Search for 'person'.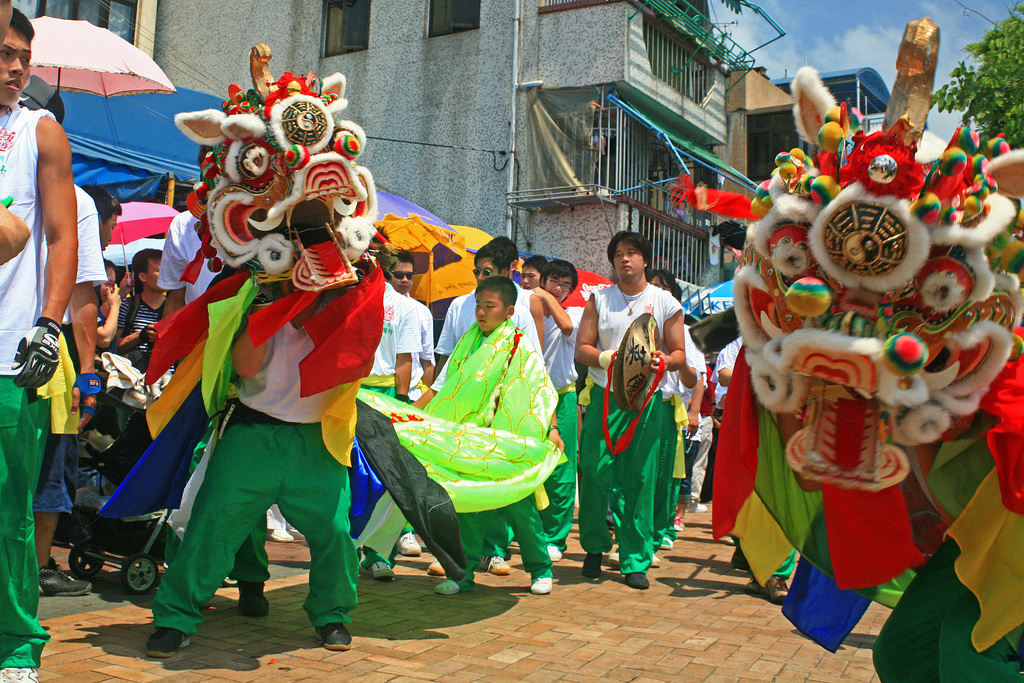
Found at x1=497, y1=257, x2=586, y2=567.
